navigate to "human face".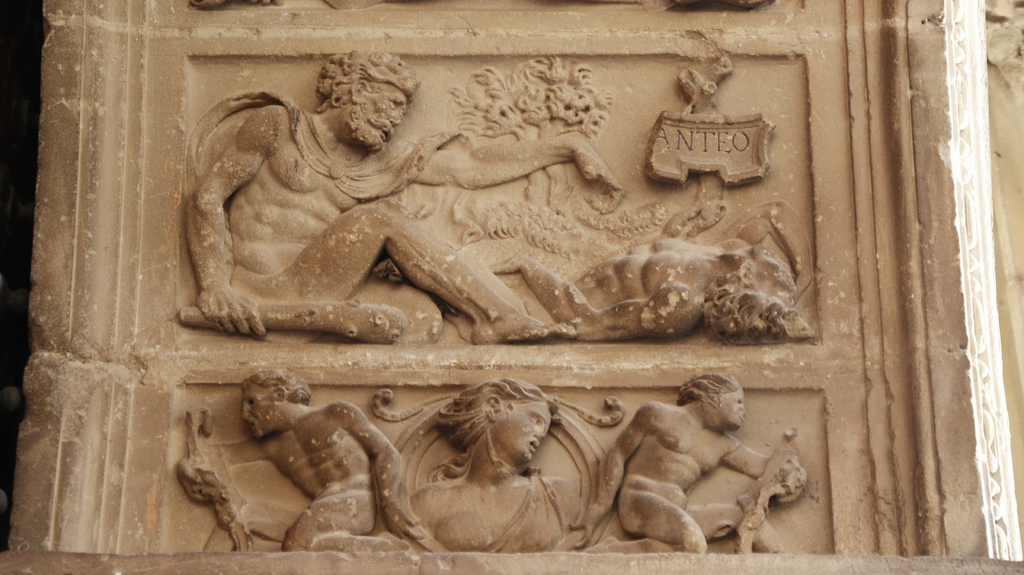
Navigation target: rect(493, 403, 551, 462).
